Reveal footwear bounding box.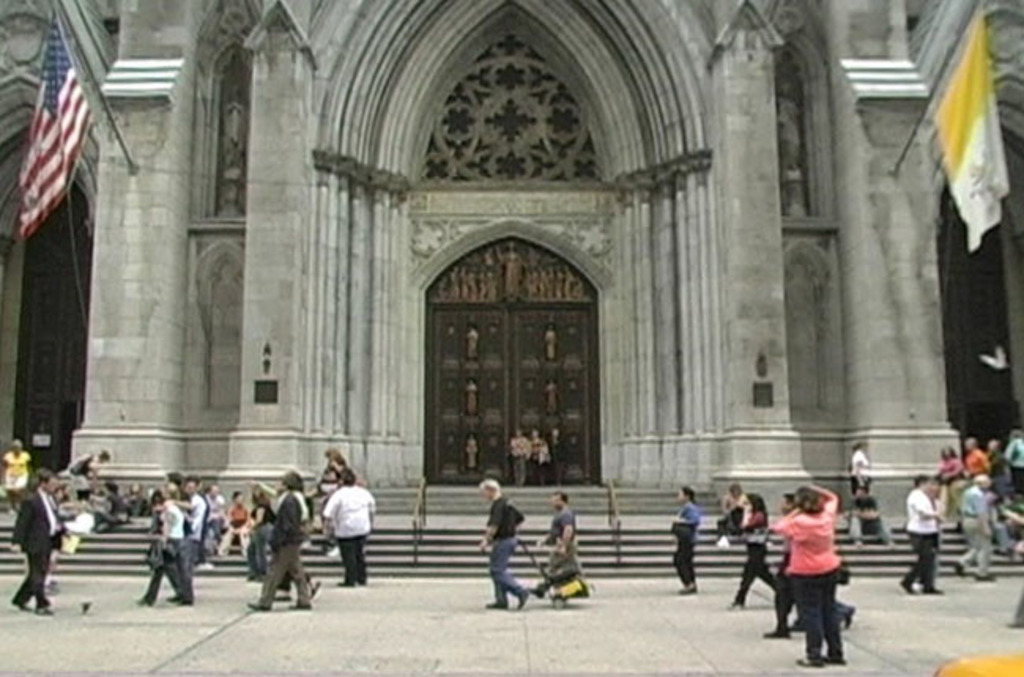
Revealed: crop(762, 628, 788, 639).
